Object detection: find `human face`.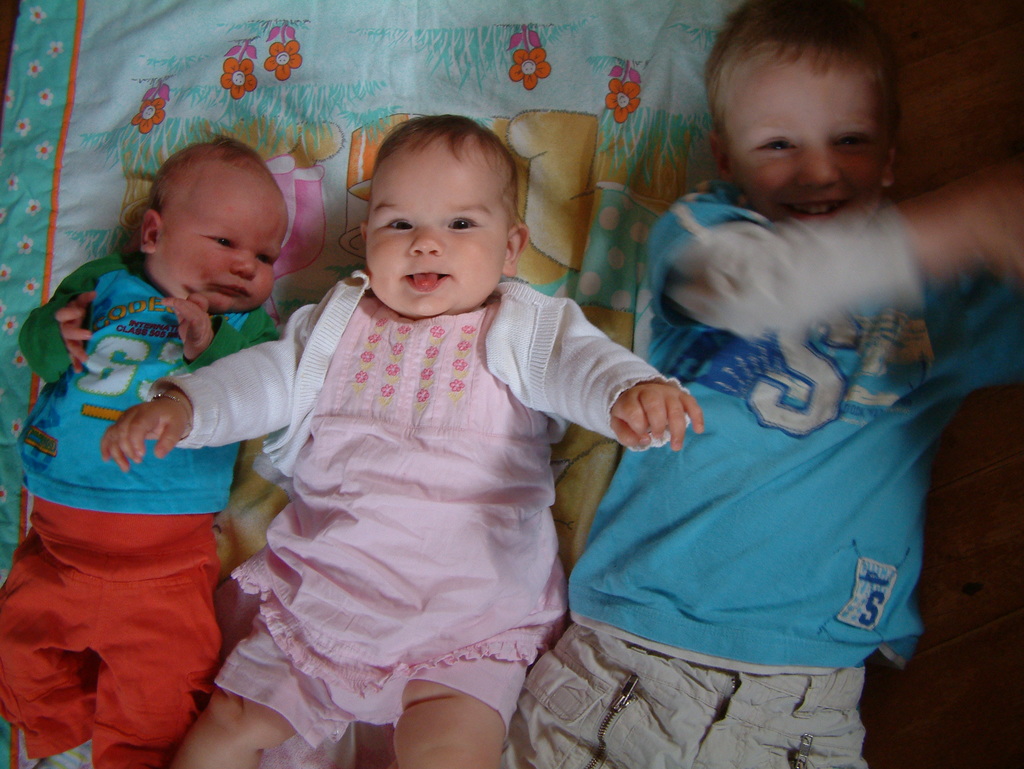
pyautogui.locateOnScreen(159, 207, 287, 315).
